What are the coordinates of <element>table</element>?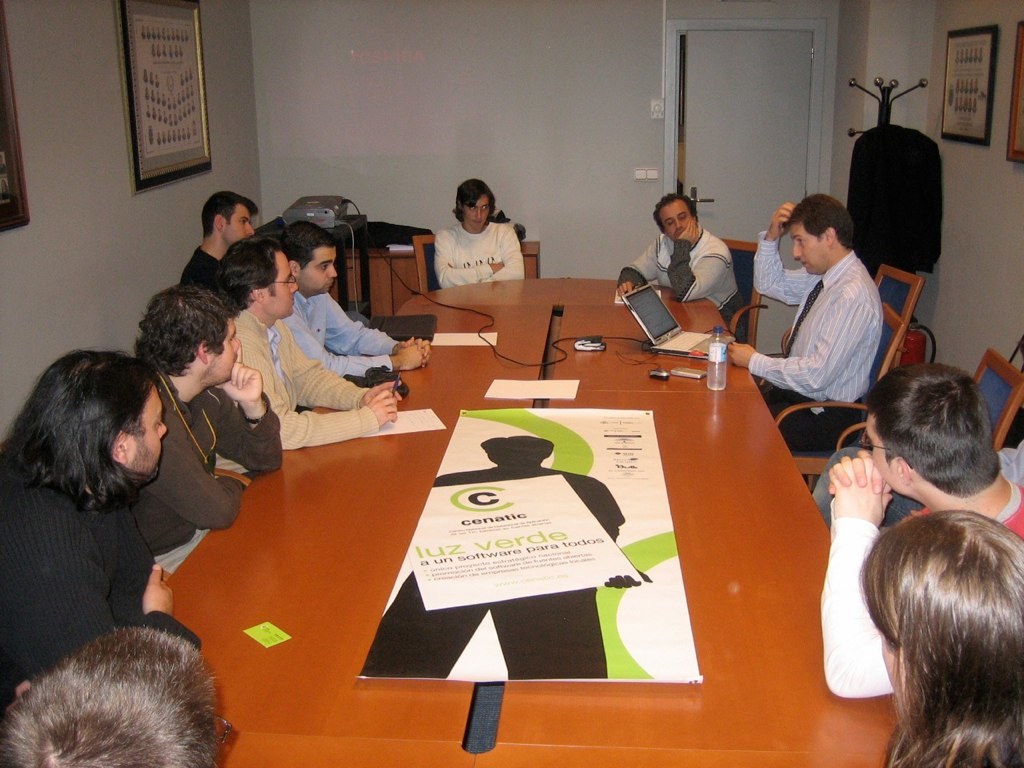
342, 240, 543, 319.
